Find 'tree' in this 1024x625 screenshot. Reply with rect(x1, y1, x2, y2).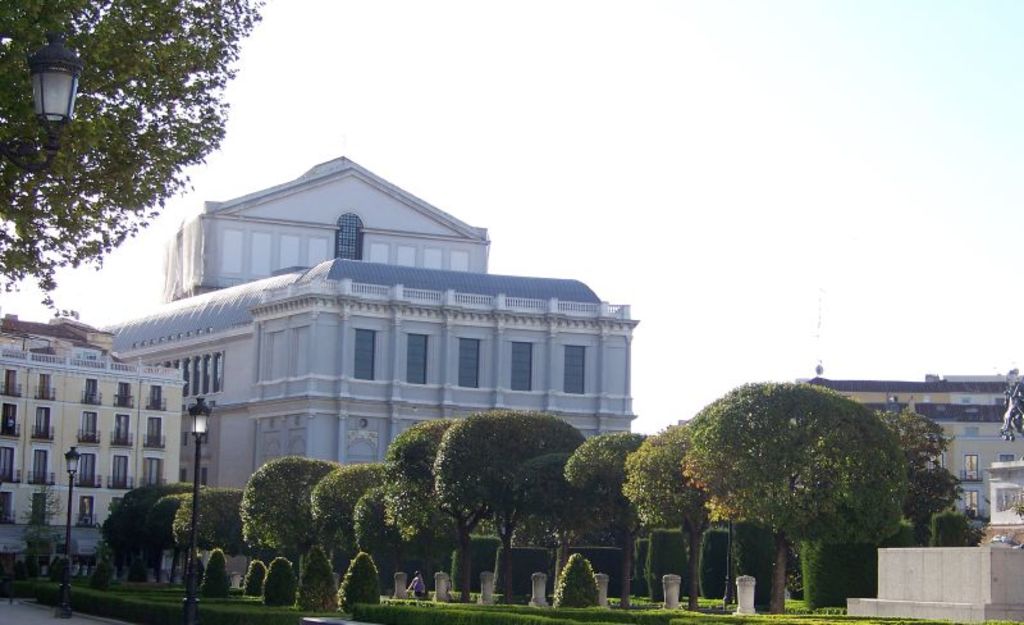
rect(96, 480, 174, 579).
